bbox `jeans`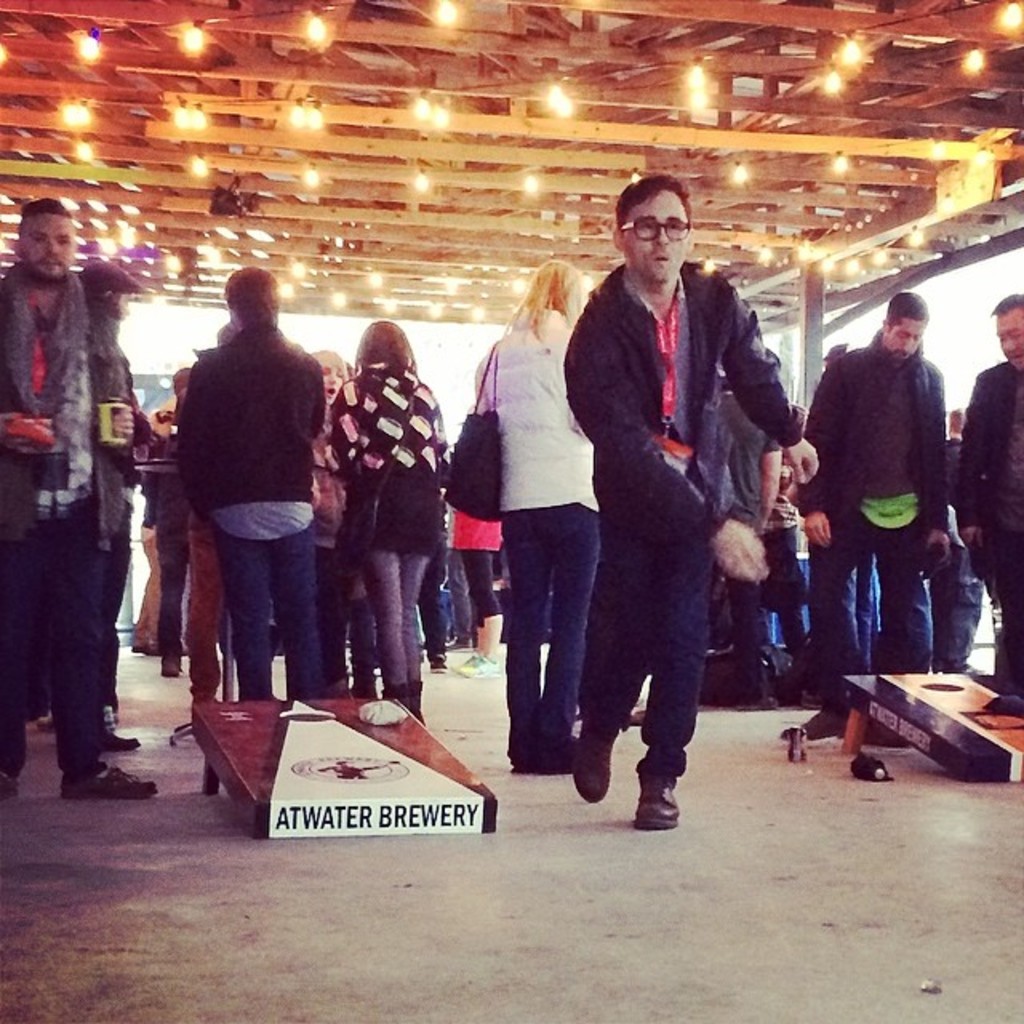
l=362, t=557, r=426, b=685
